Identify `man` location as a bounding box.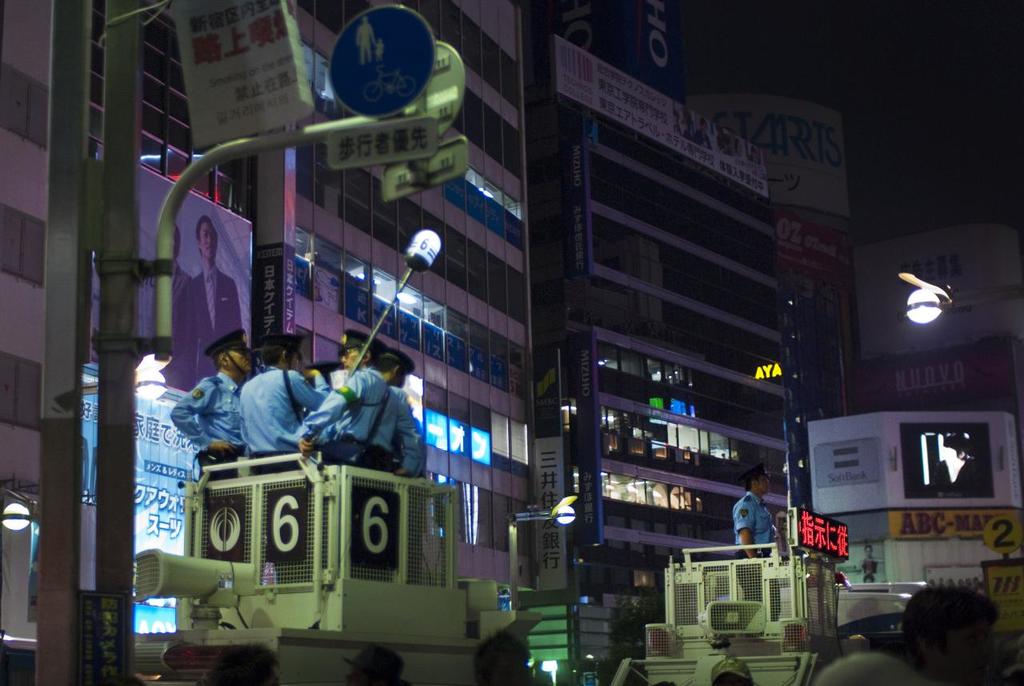
[171,217,245,386].
